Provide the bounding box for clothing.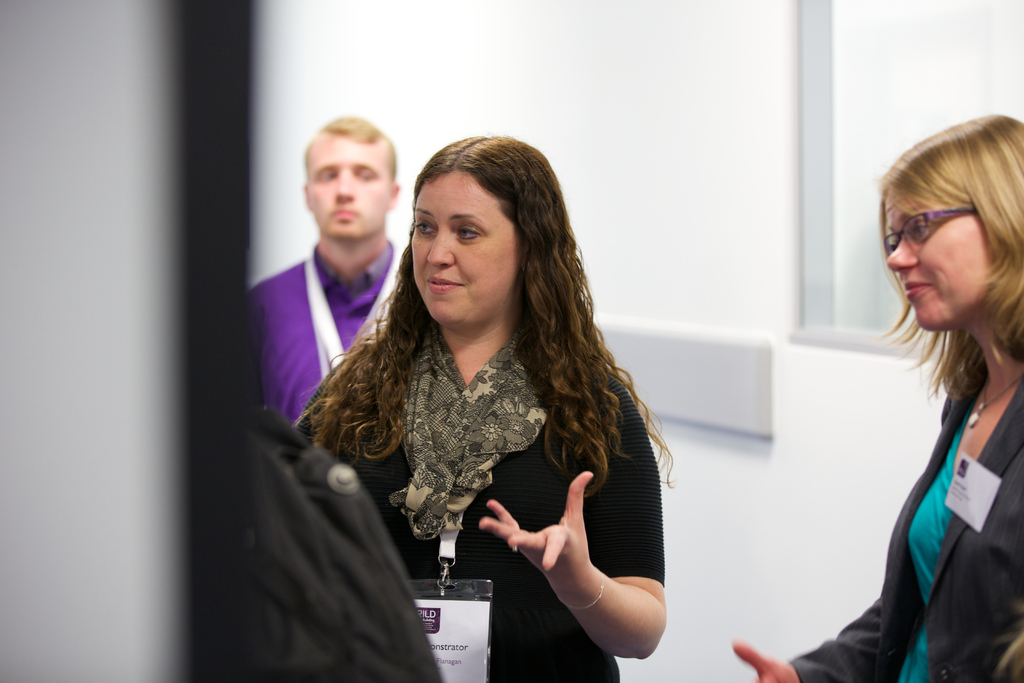
bbox=(784, 347, 1023, 682).
